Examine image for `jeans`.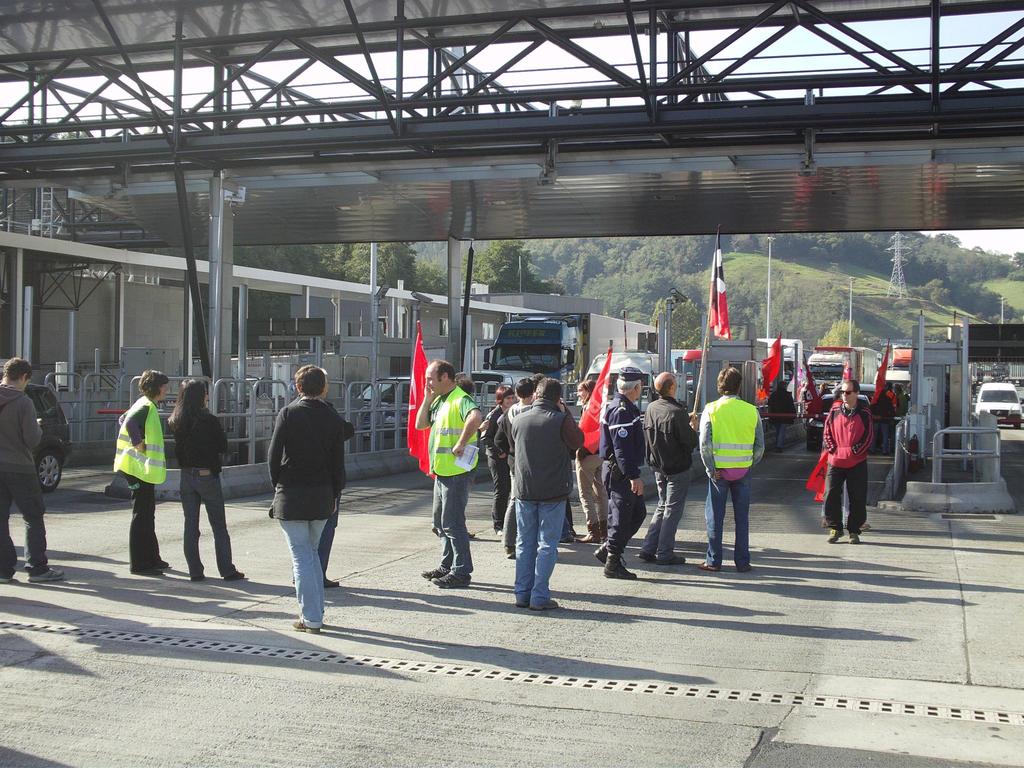
Examination result: bbox(281, 520, 325, 626).
